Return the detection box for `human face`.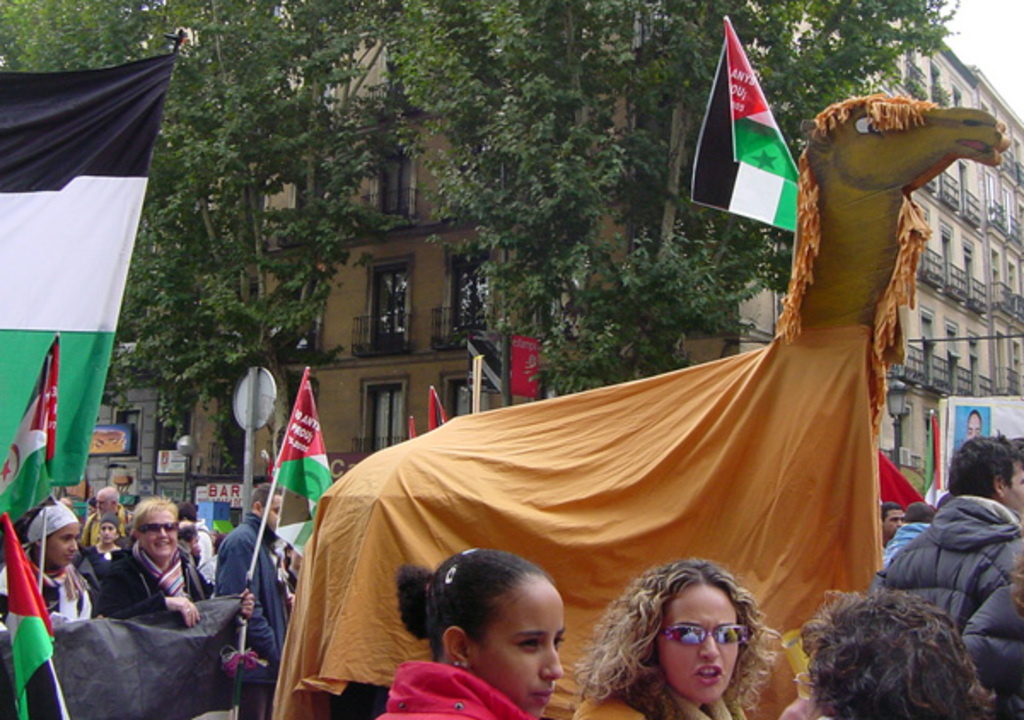
rect(1007, 456, 1022, 514).
